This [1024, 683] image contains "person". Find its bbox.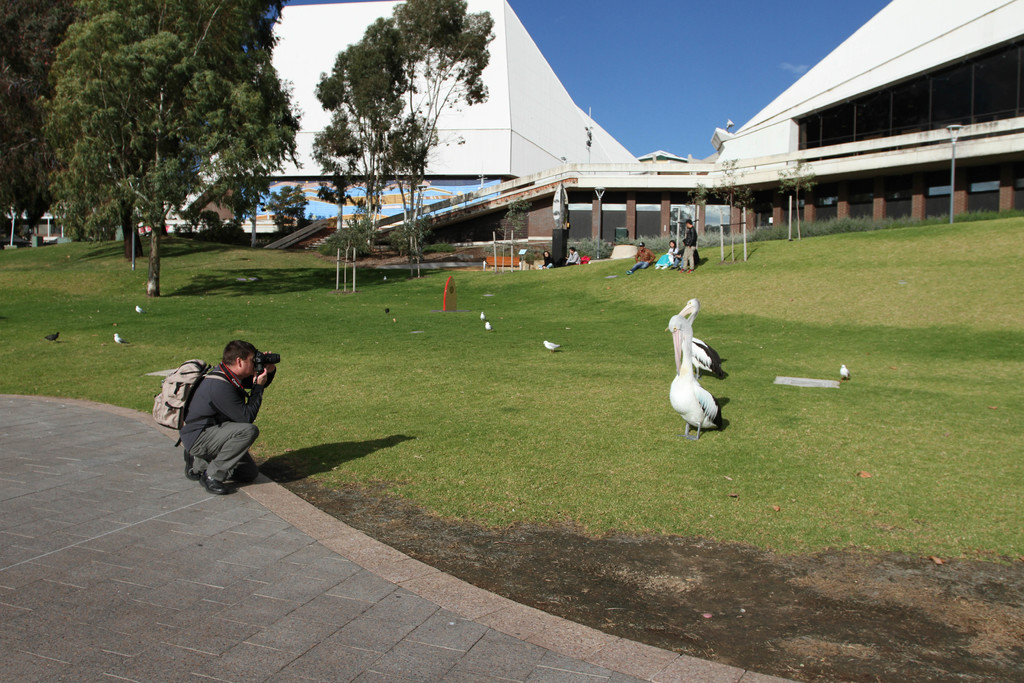
x1=652 y1=243 x2=679 y2=269.
